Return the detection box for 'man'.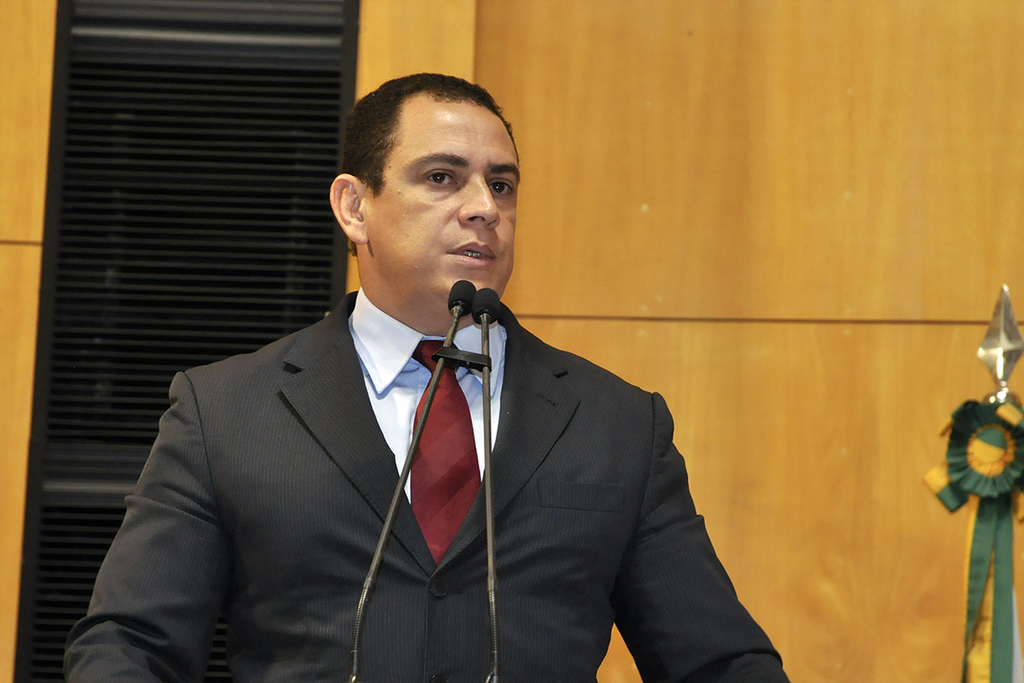
<region>62, 79, 784, 682</region>.
